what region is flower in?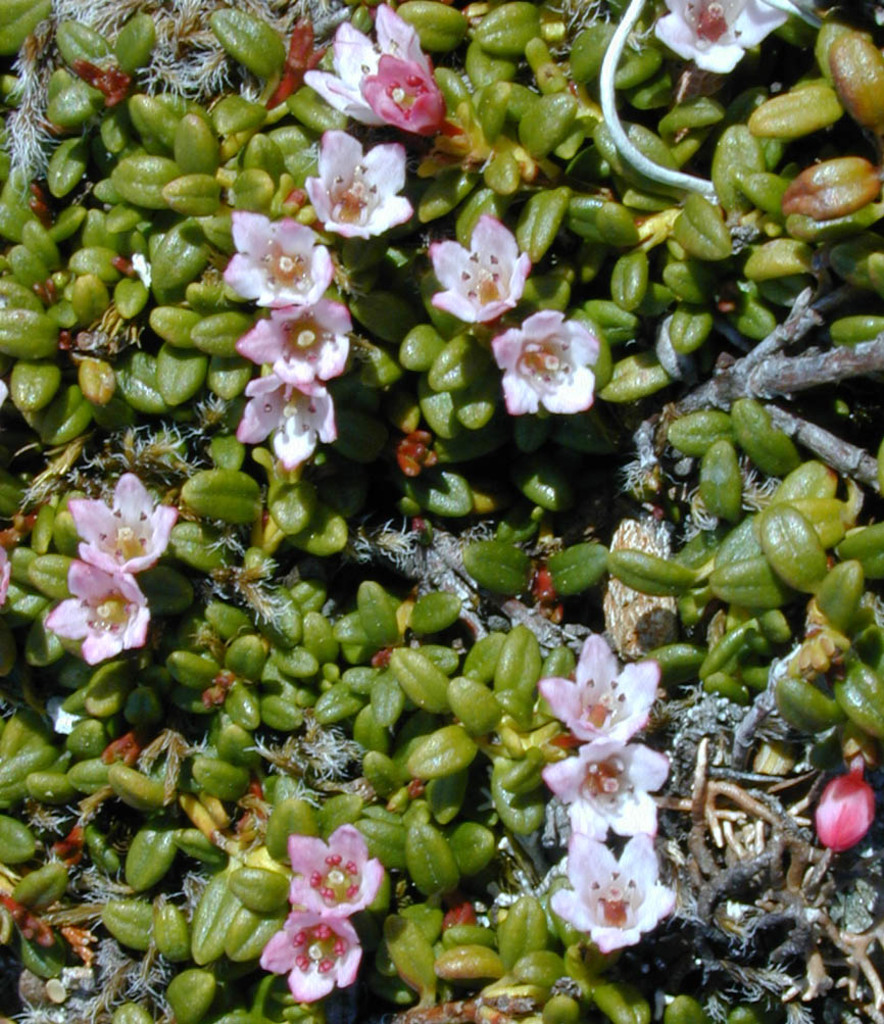
[left=277, top=828, right=385, bottom=915].
